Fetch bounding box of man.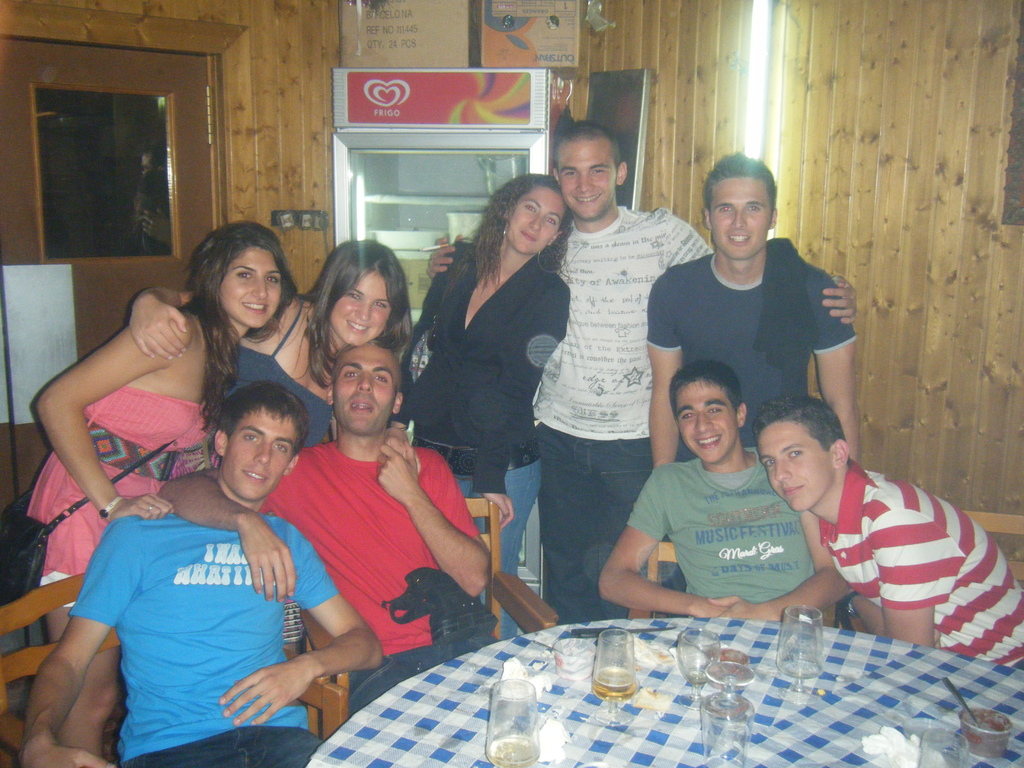
Bbox: {"x1": 596, "y1": 359, "x2": 851, "y2": 620}.
